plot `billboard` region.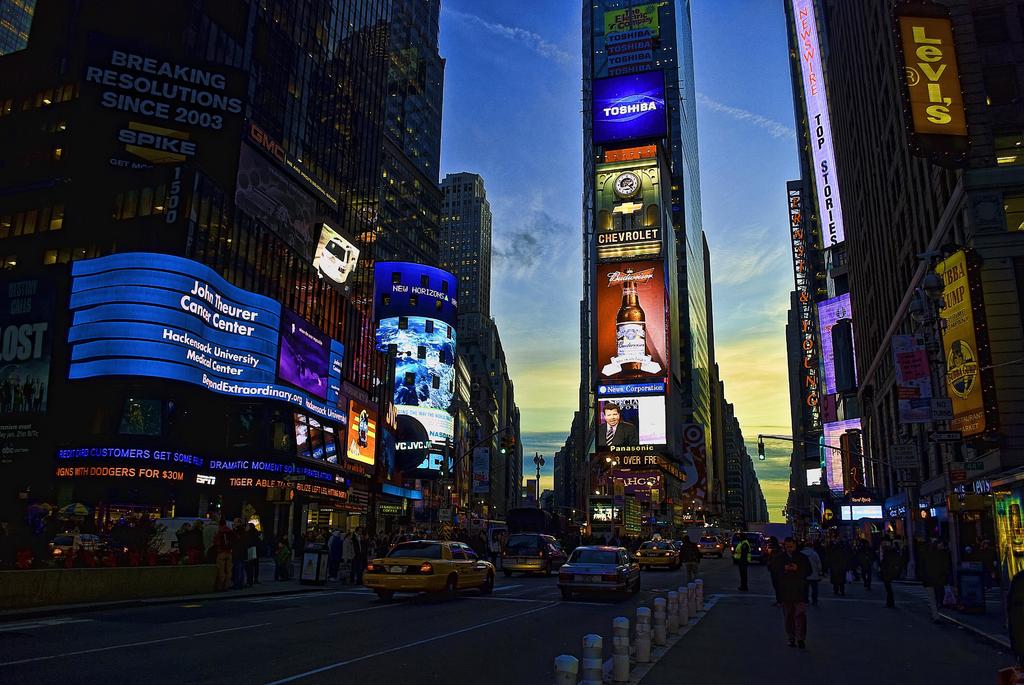
Plotted at box=[937, 246, 1000, 441].
